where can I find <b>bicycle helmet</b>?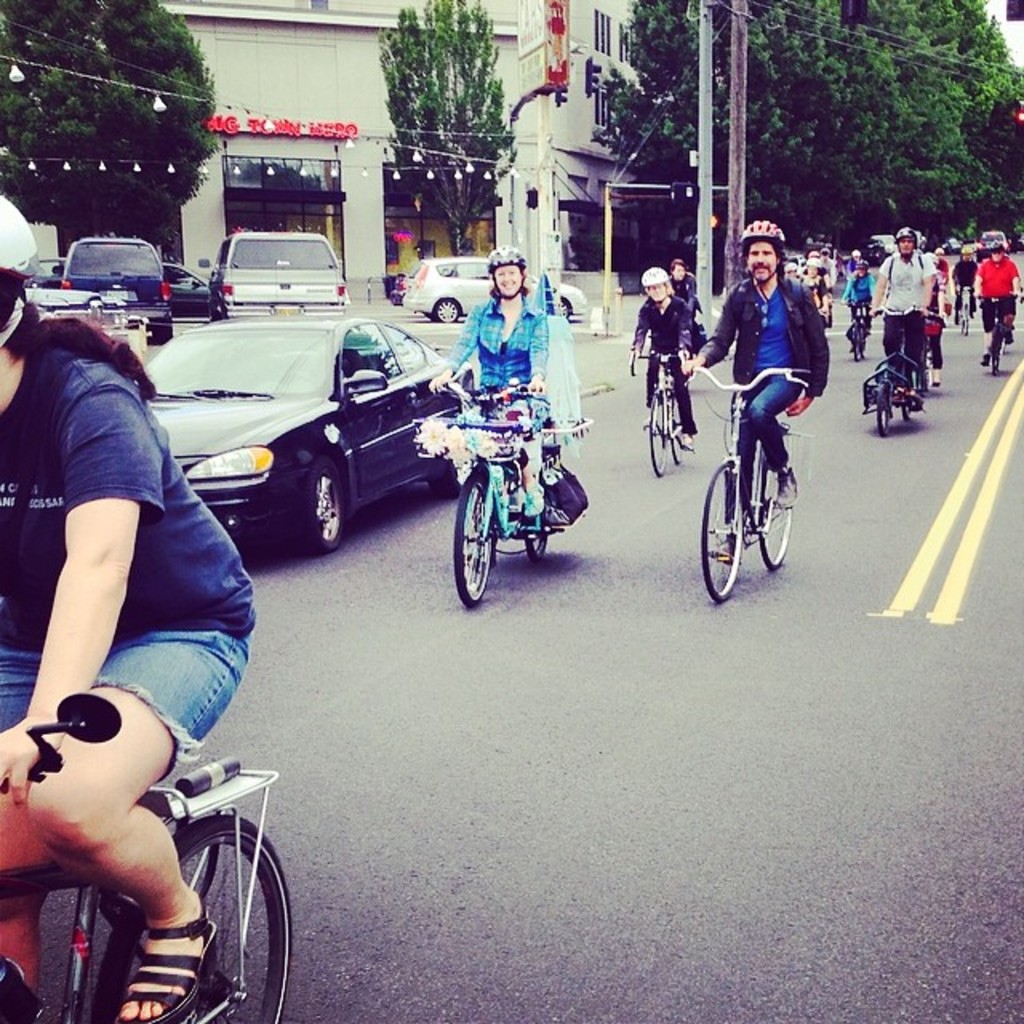
You can find it at locate(640, 264, 670, 301).
